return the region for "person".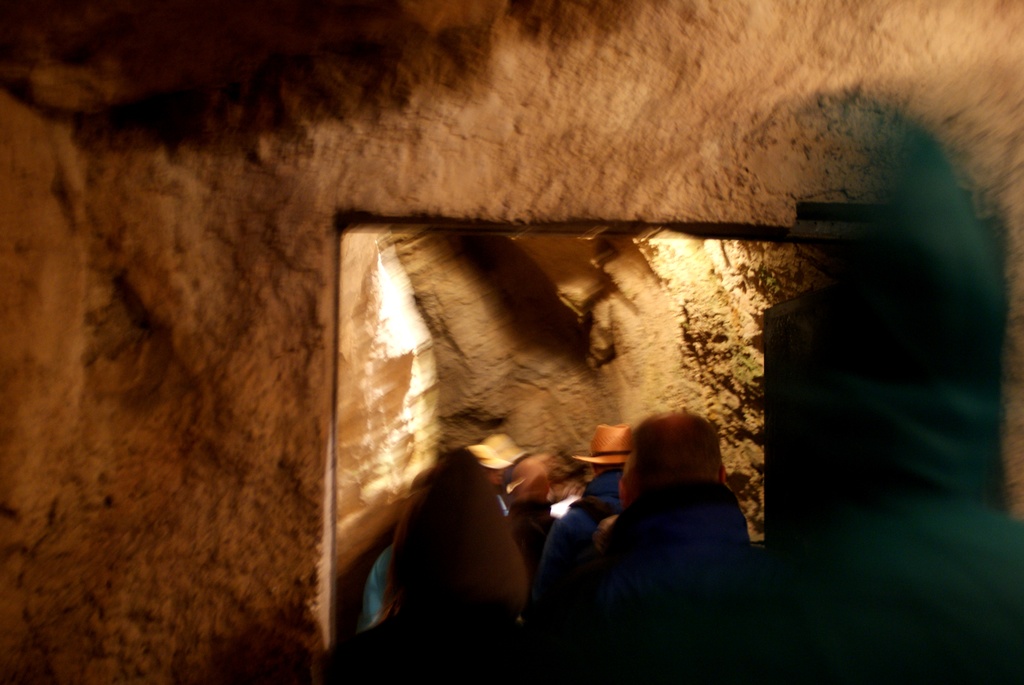
[534,425,635,617].
